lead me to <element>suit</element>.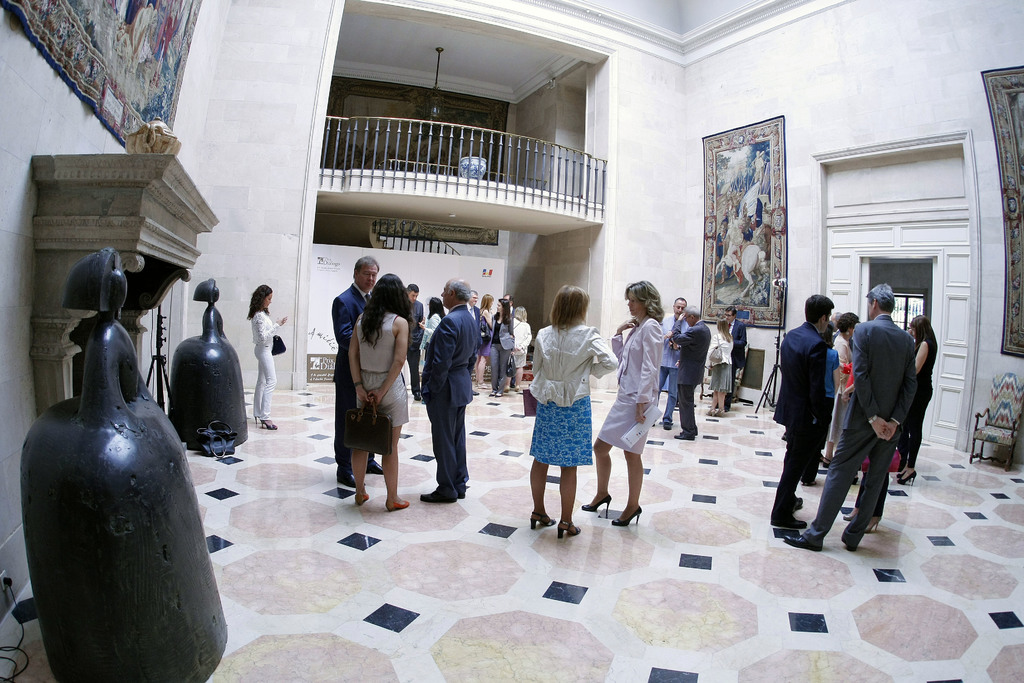
Lead to <box>773,320,823,521</box>.
